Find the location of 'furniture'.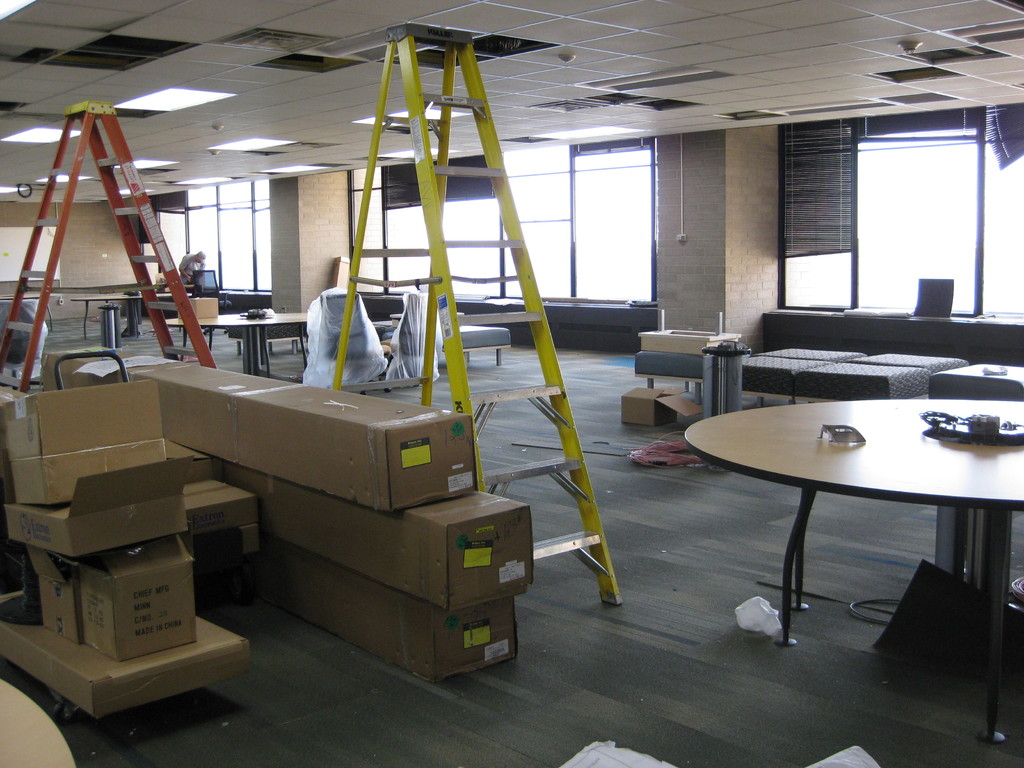
Location: region(682, 396, 1023, 741).
